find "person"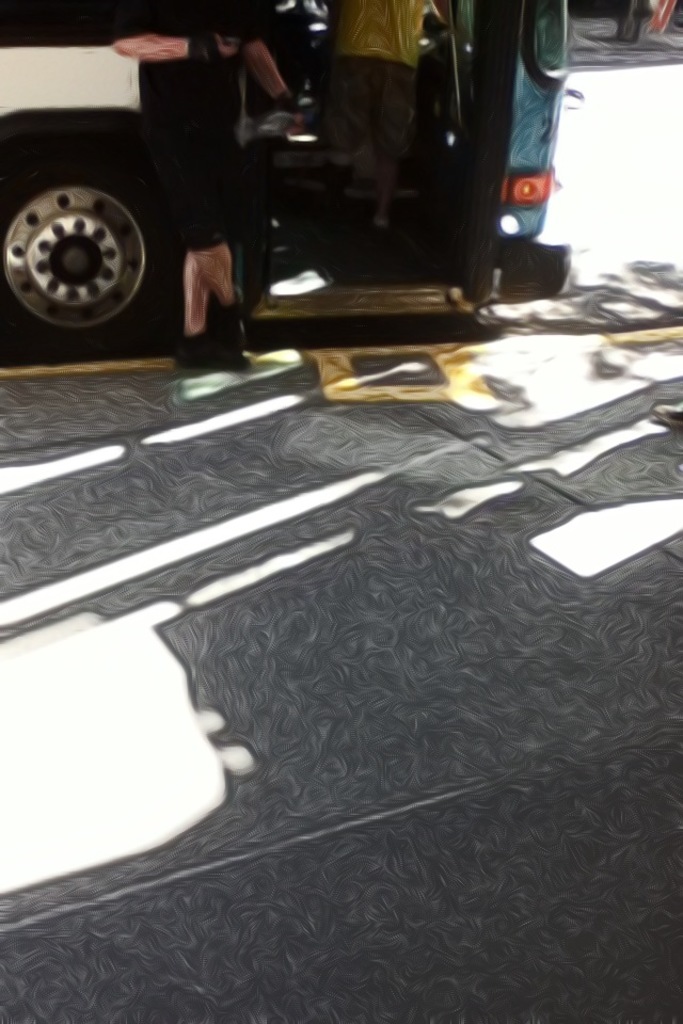
BBox(323, 0, 446, 233)
